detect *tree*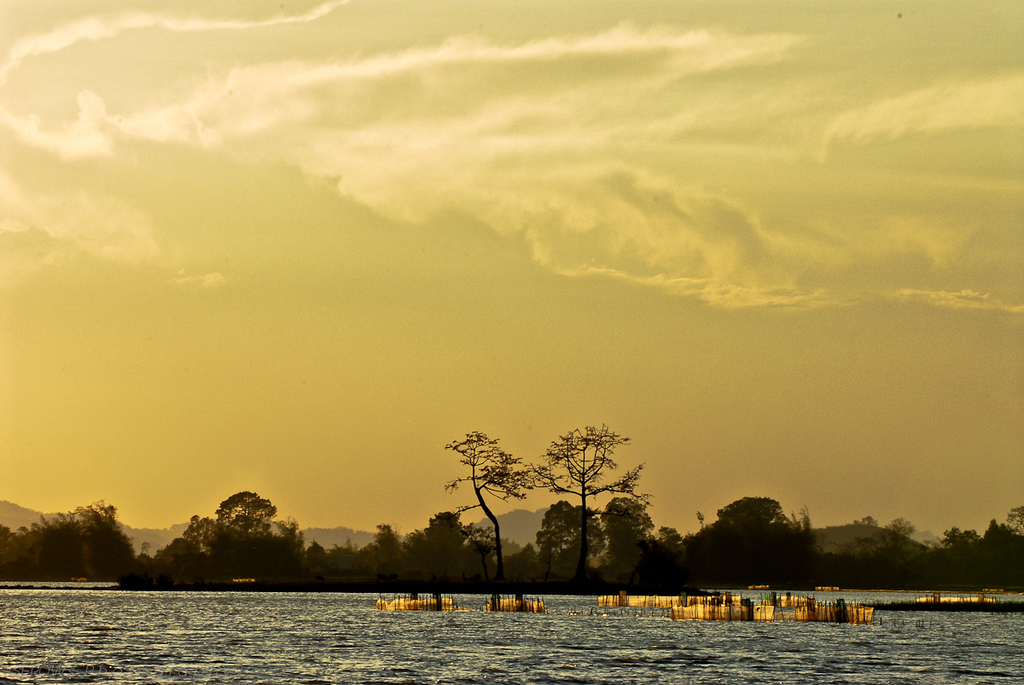
{"x1": 855, "y1": 518, "x2": 916, "y2": 580}
